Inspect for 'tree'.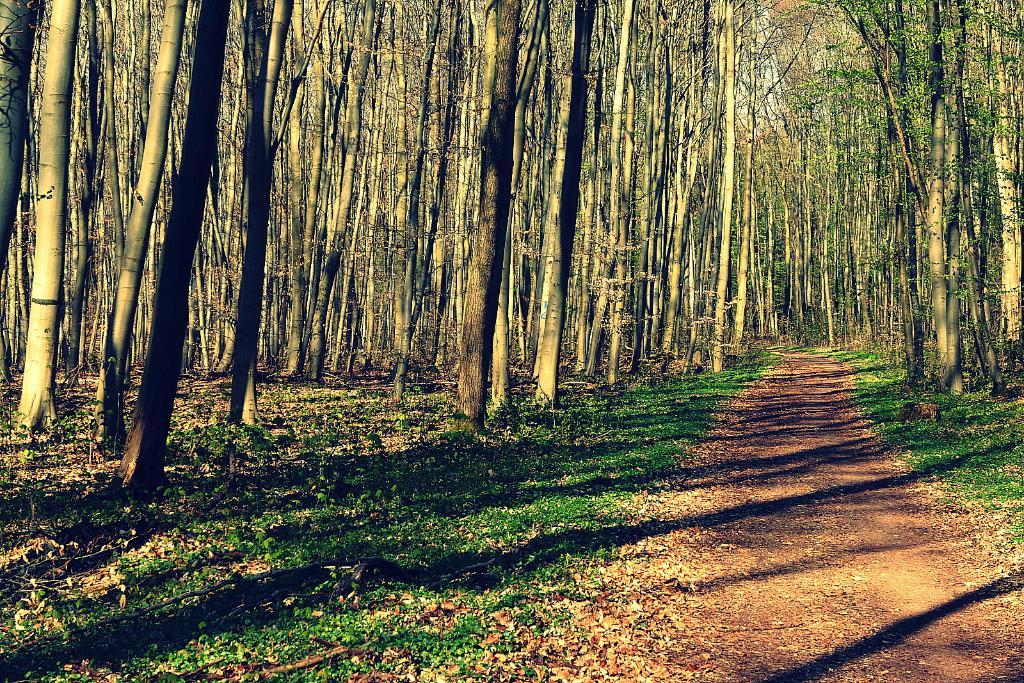
Inspection: region(924, 4, 991, 398).
